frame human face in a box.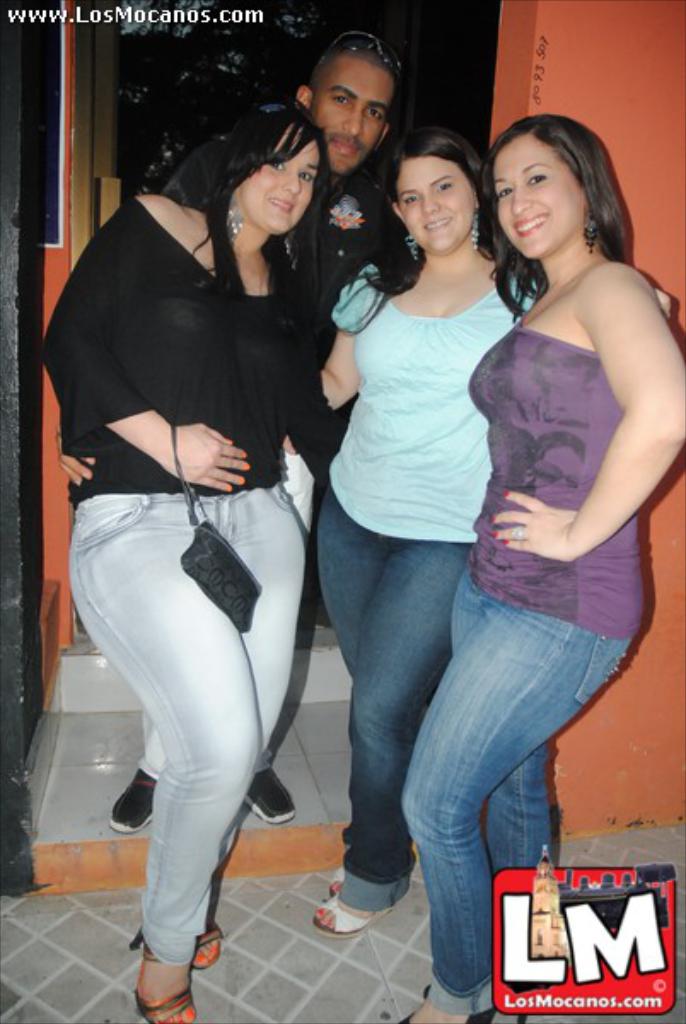
select_region(495, 128, 585, 261).
